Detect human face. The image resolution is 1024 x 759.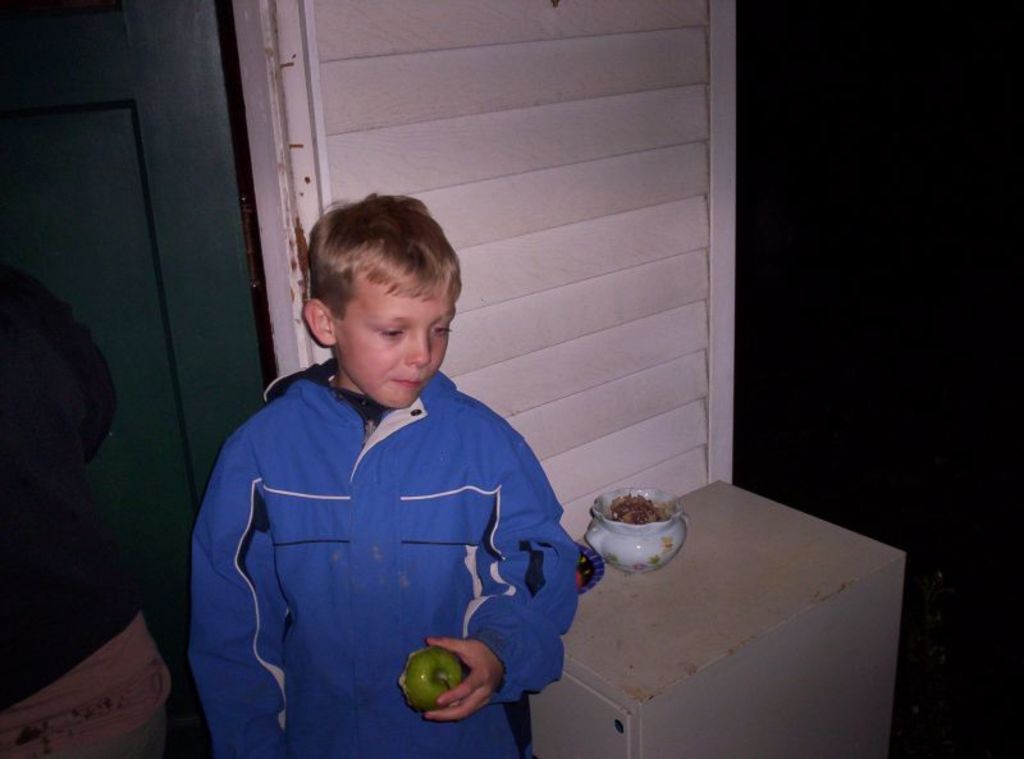
select_region(337, 265, 457, 411).
